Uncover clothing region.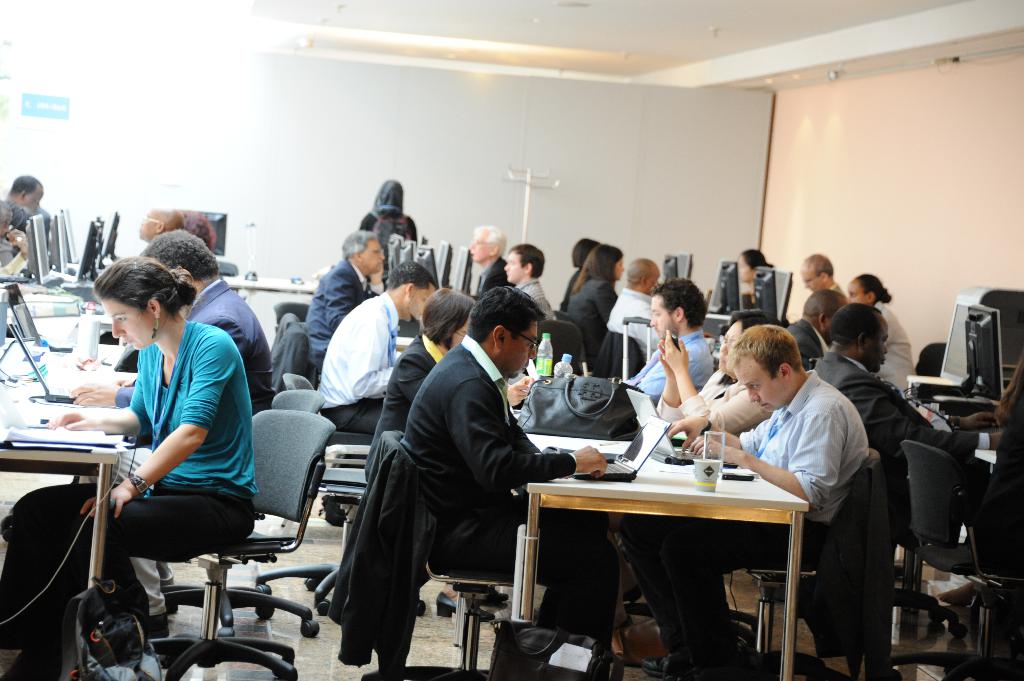
Uncovered: 568,281,620,374.
